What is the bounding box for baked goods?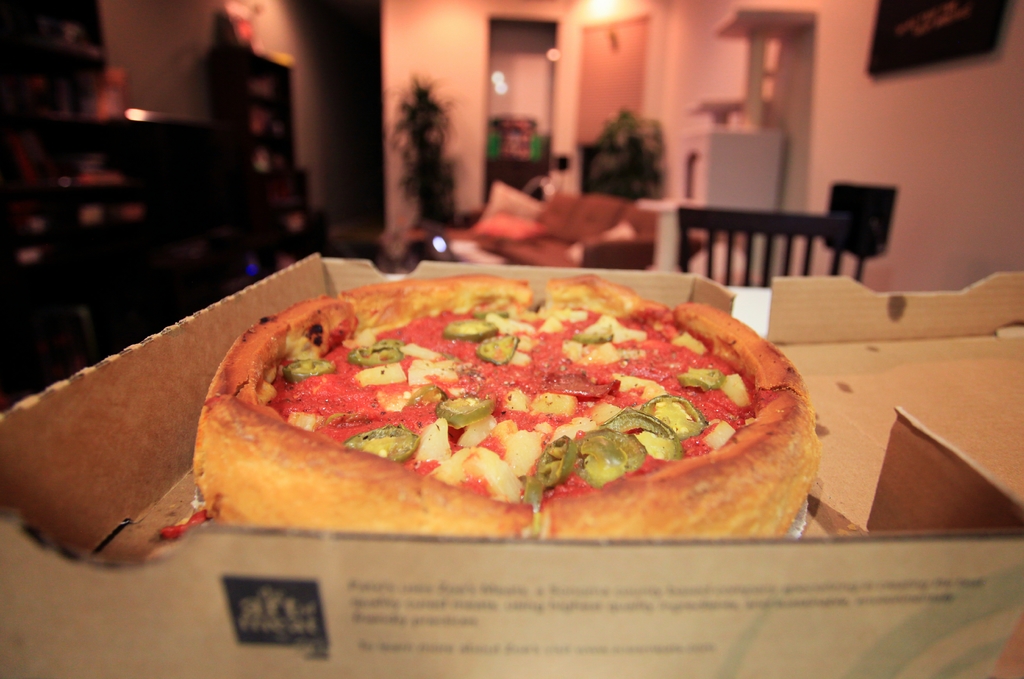
l=189, t=270, r=819, b=540.
